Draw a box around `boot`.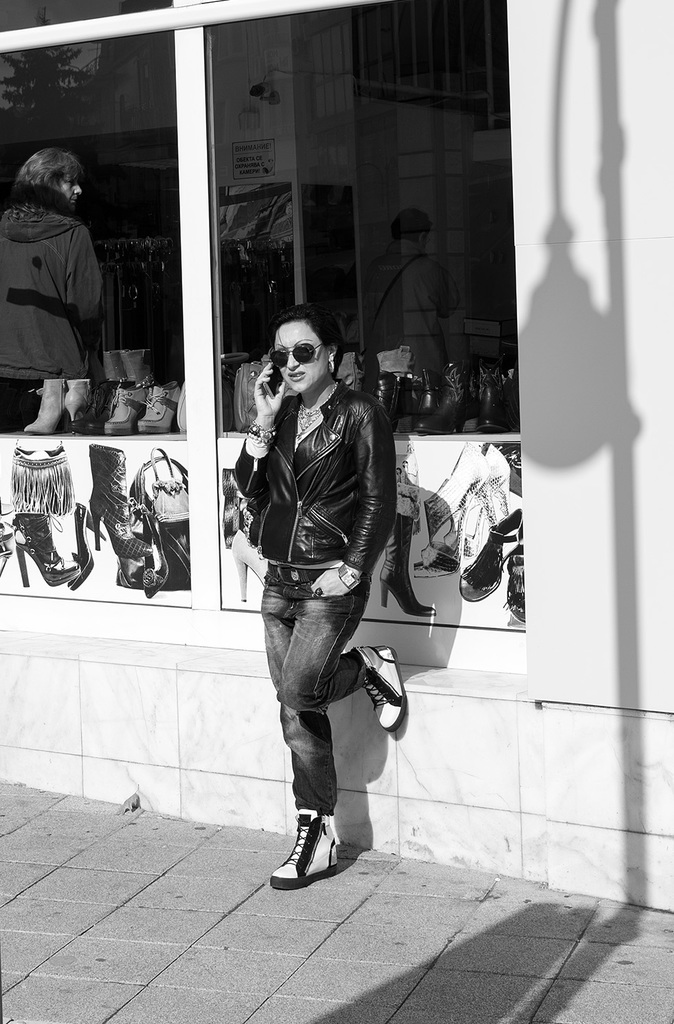
detection(131, 380, 180, 429).
